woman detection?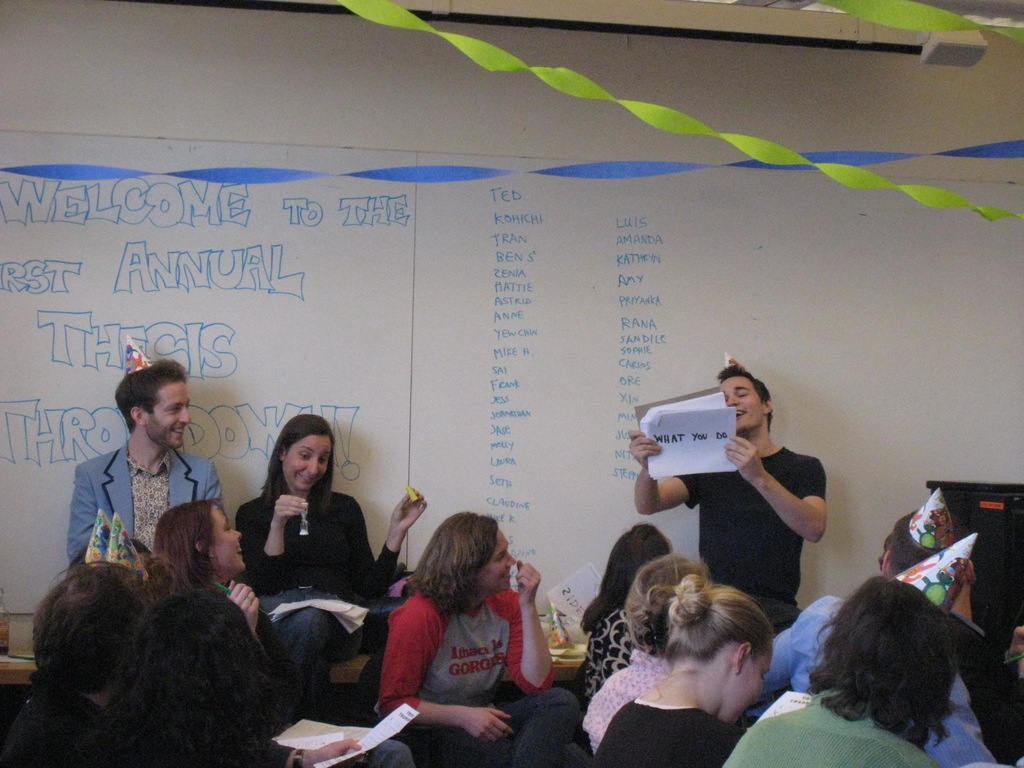
[left=371, top=510, right=576, bottom=767]
